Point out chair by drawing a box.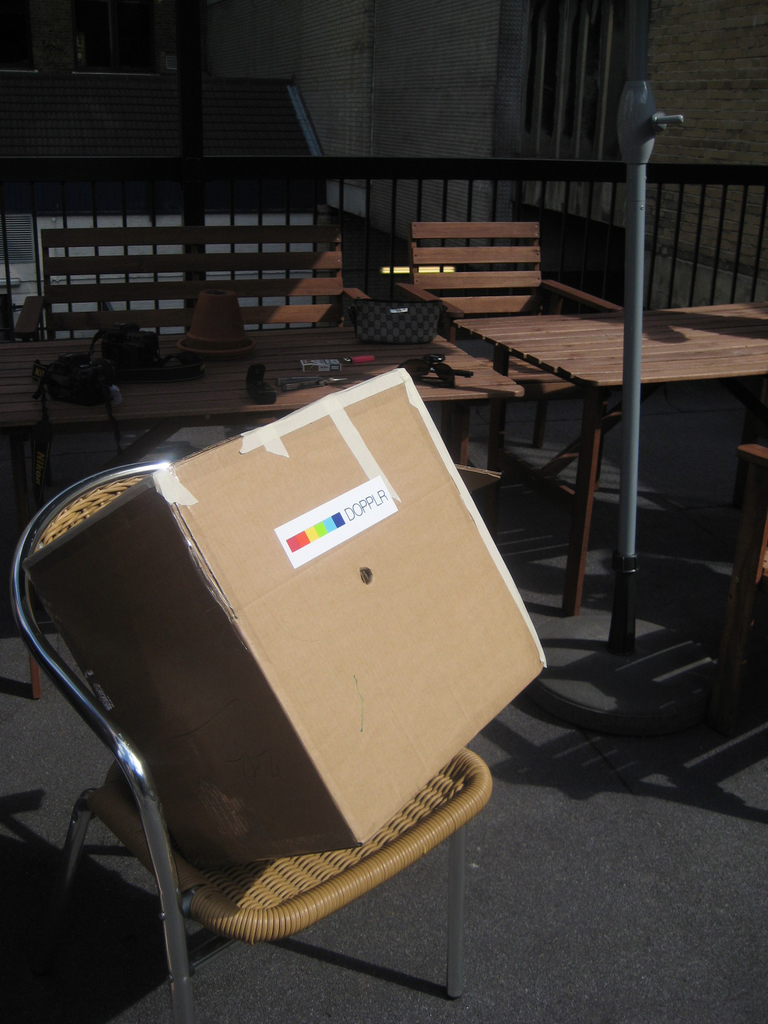
{"left": 403, "top": 218, "right": 636, "bottom": 533}.
